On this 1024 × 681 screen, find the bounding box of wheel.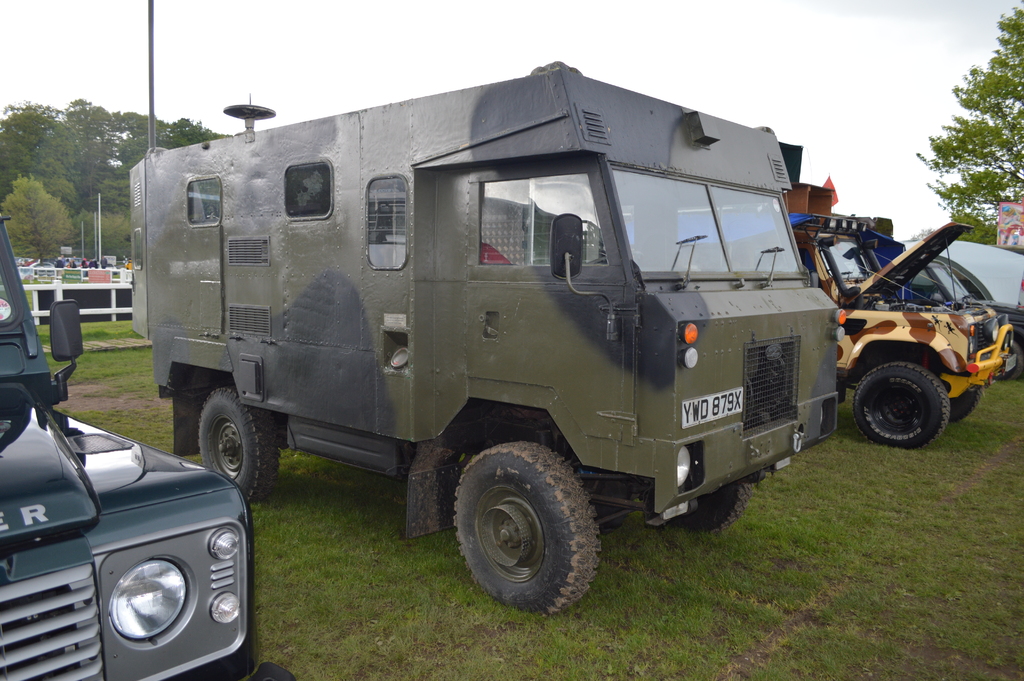
Bounding box: {"left": 844, "top": 361, "right": 958, "bottom": 451}.
